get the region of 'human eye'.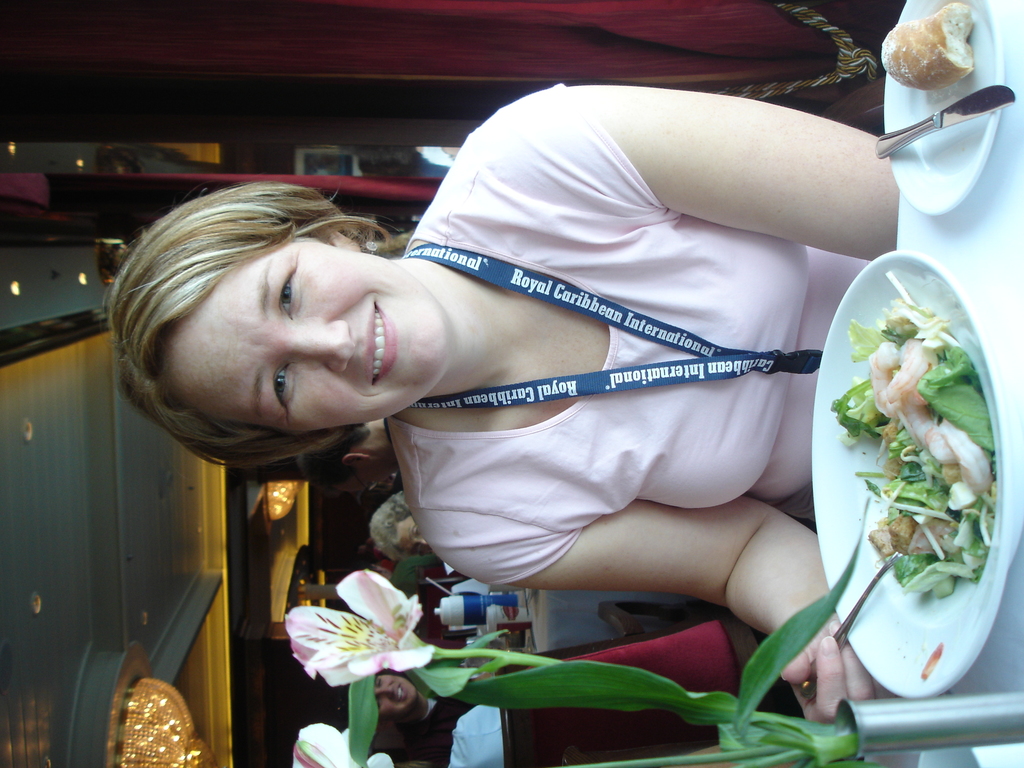
bbox(413, 527, 420, 538).
